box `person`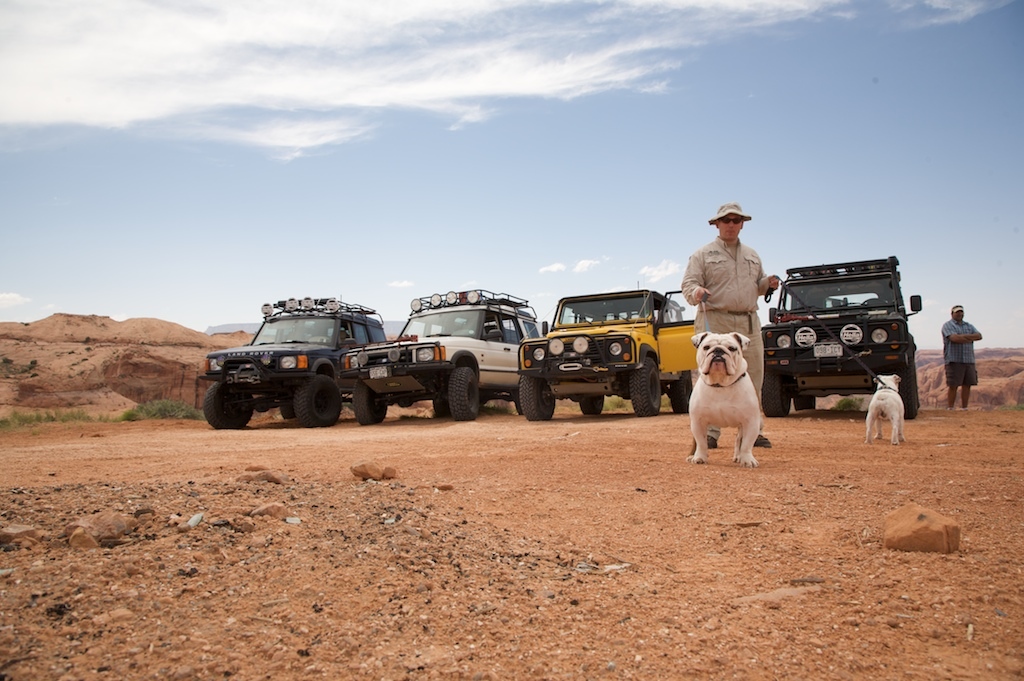
672,194,783,452
